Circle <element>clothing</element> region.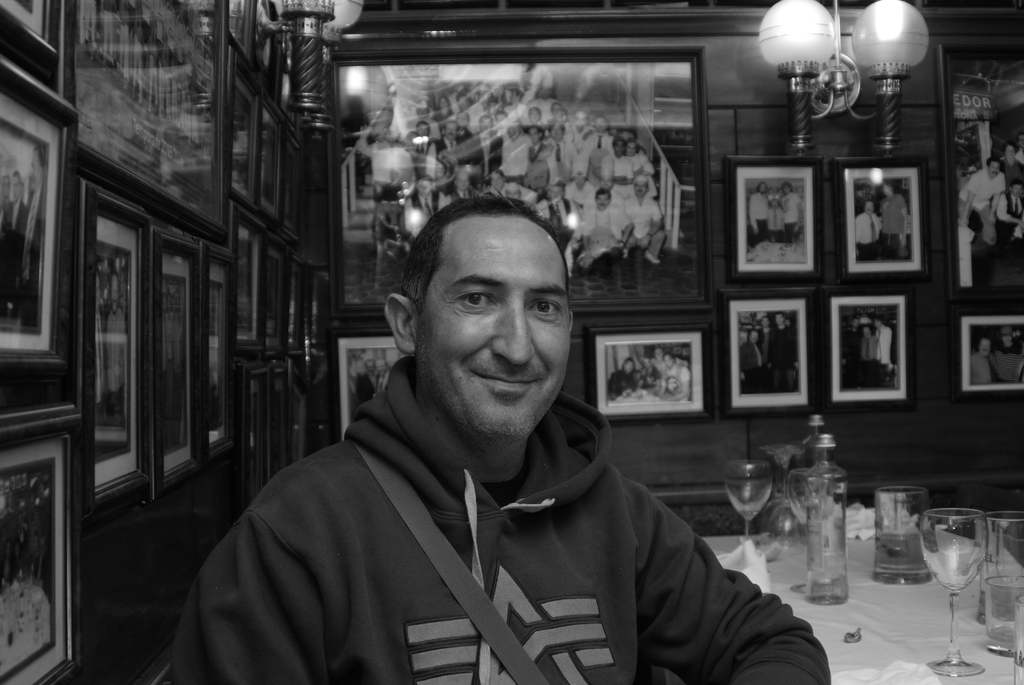
Region: (x1=967, y1=352, x2=995, y2=390).
